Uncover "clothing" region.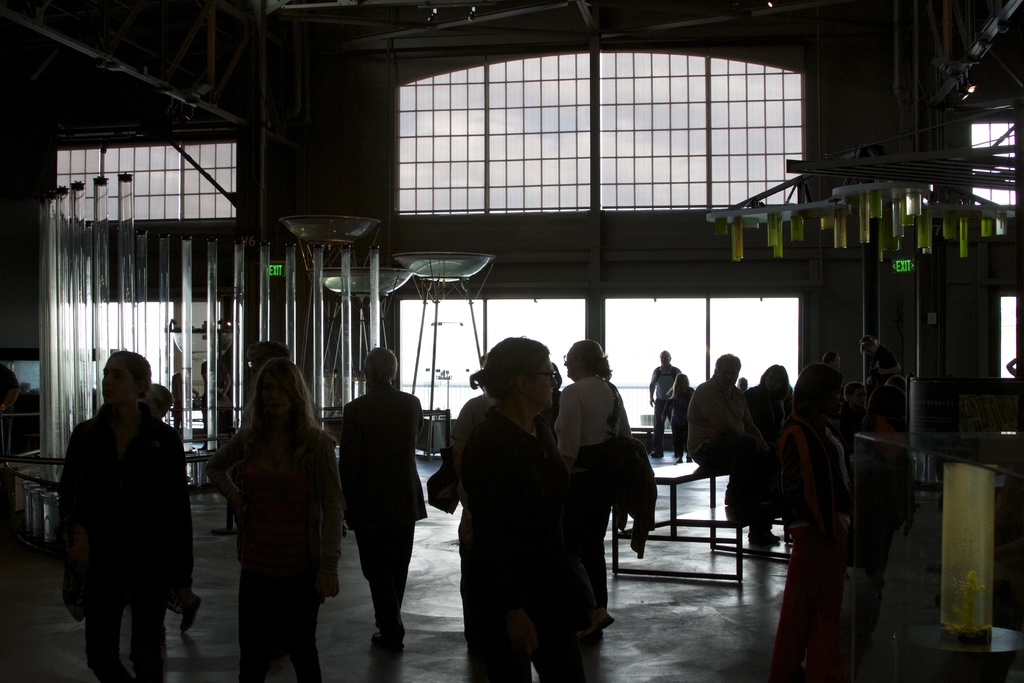
Uncovered: 876,429,915,558.
